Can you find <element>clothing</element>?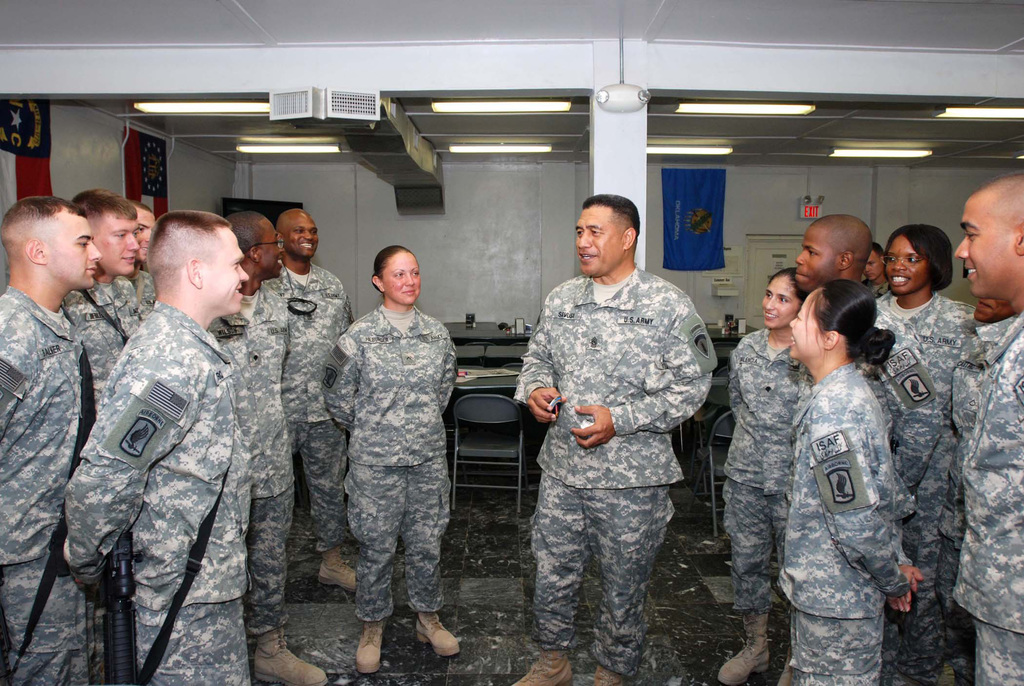
Yes, bounding box: <box>321,296,449,620</box>.
